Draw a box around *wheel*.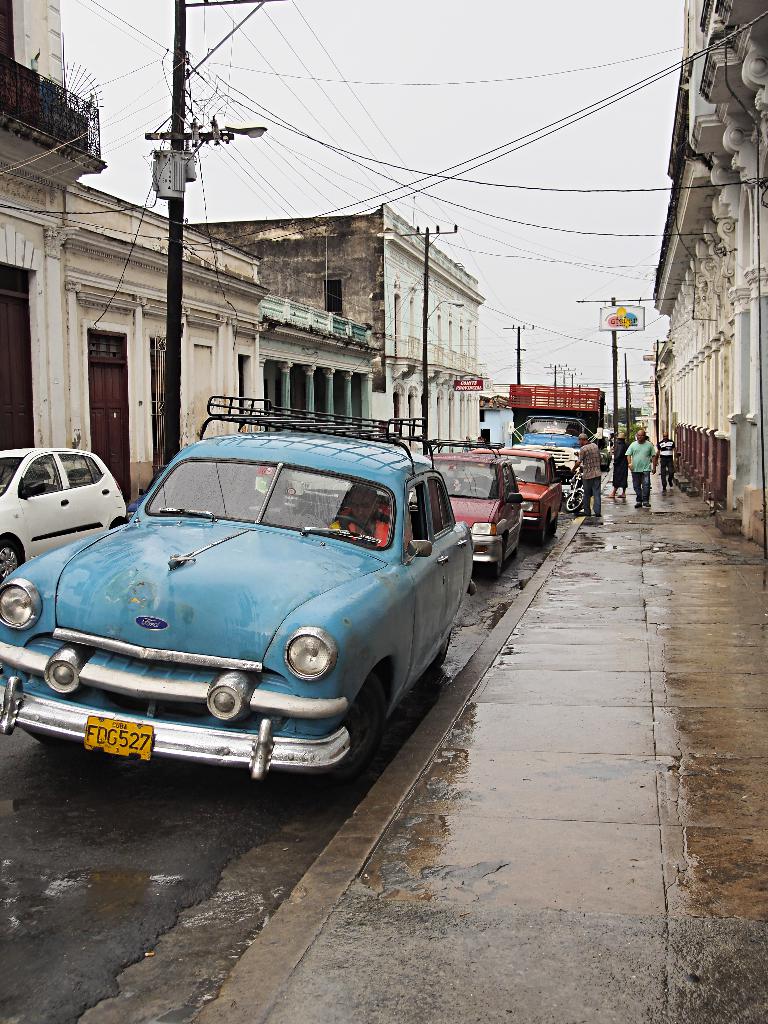
box(482, 537, 506, 579).
